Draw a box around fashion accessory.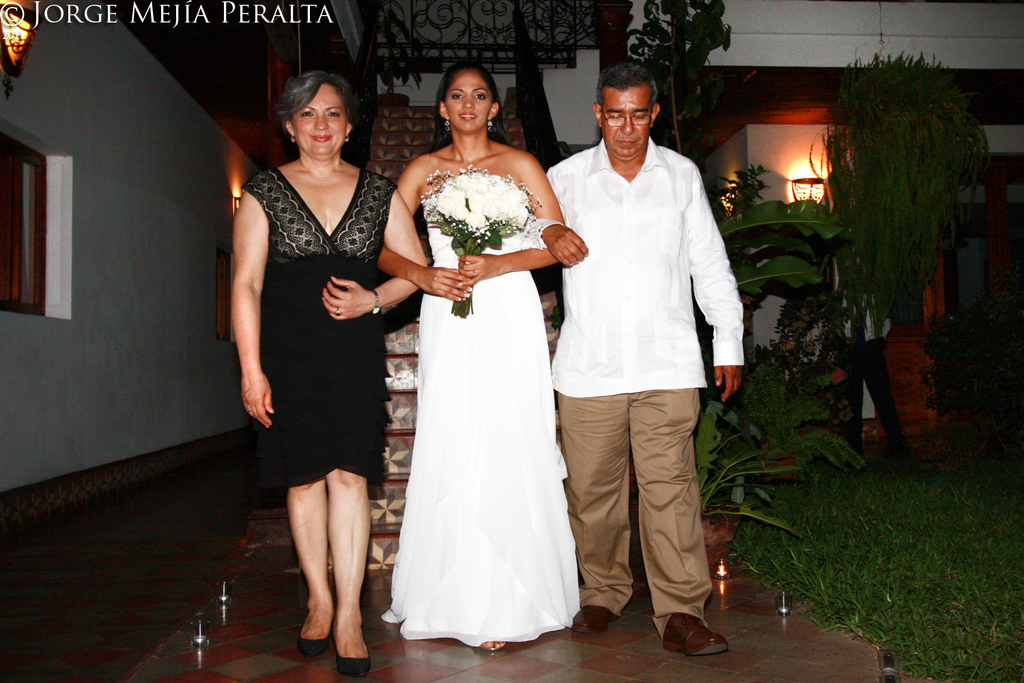
(x1=299, y1=634, x2=328, y2=654).
